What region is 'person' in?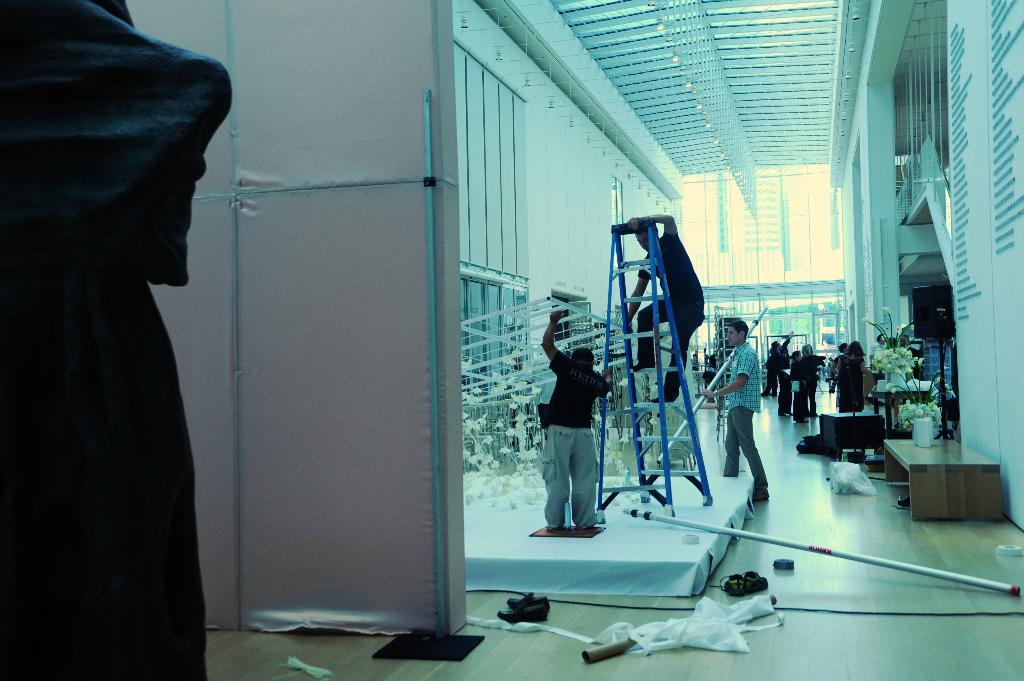
detection(621, 207, 707, 403).
